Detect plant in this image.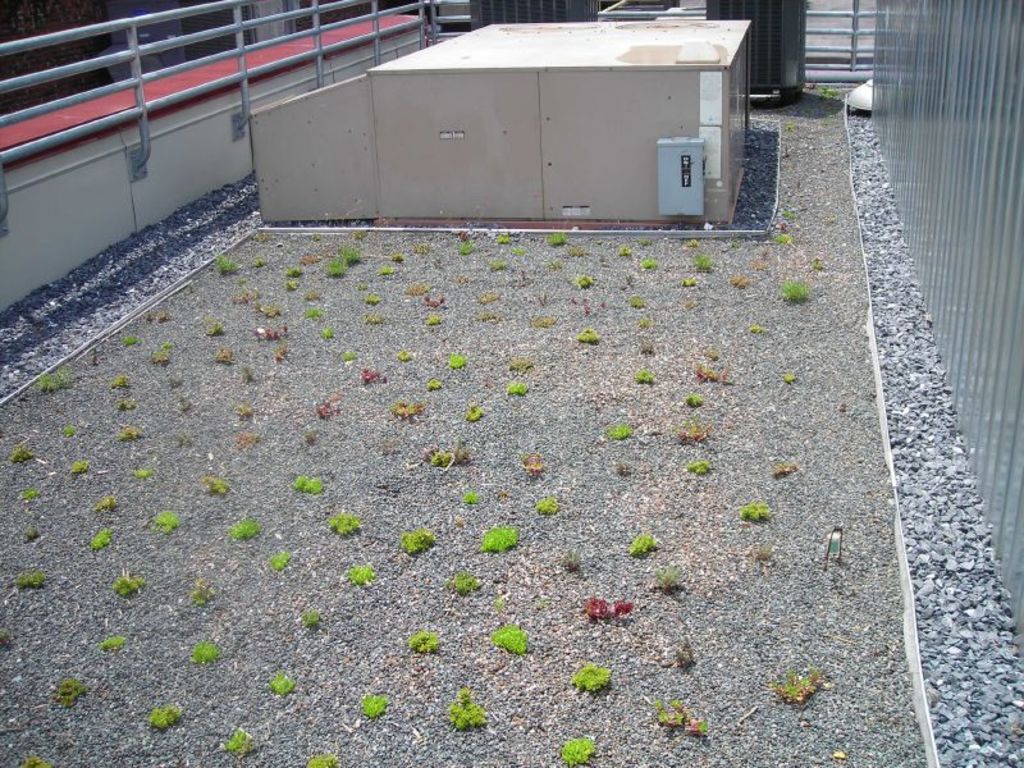
Detection: <box>197,640,225,659</box>.
